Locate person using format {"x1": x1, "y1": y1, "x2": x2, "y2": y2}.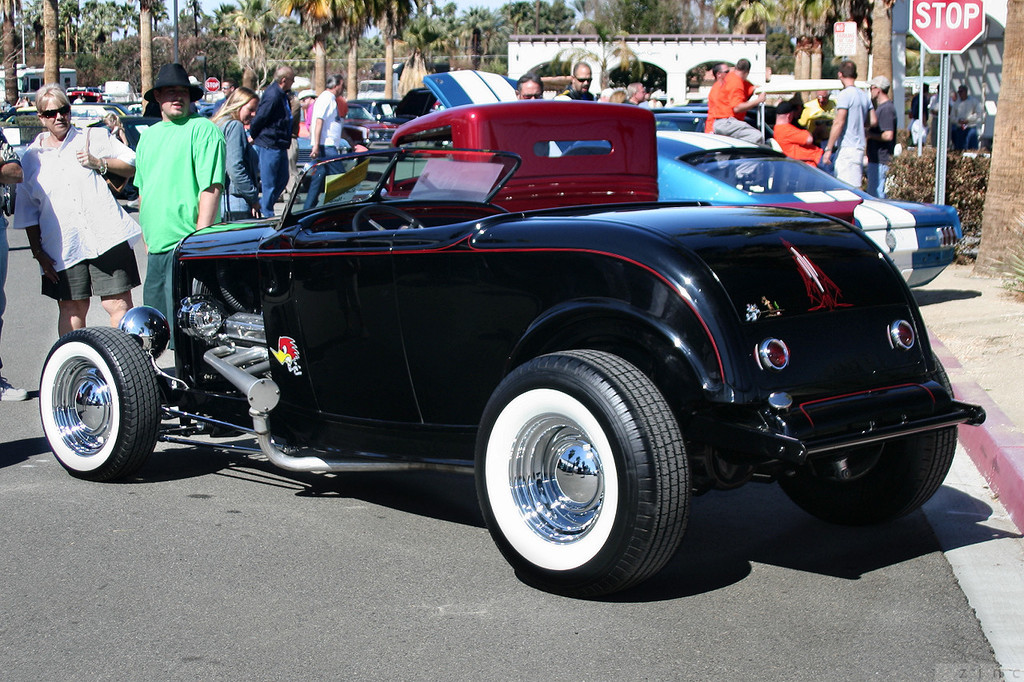
{"x1": 770, "y1": 107, "x2": 827, "y2": 170}.
